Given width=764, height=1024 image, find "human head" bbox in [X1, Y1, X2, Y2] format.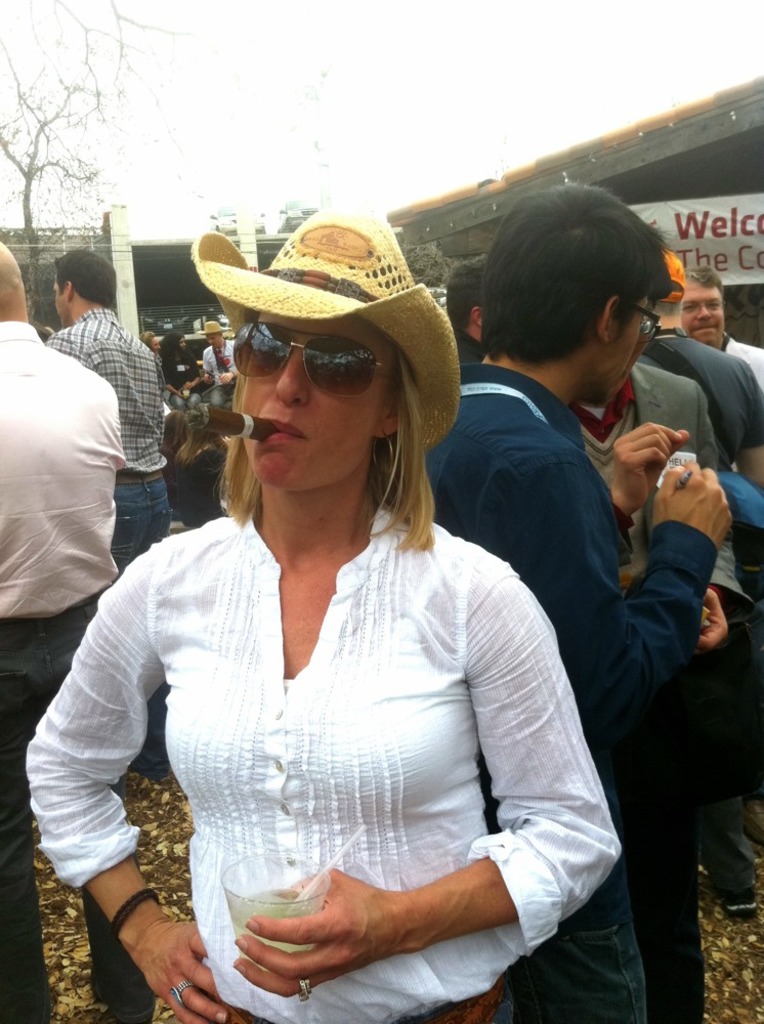
[678, 263, 725, 347].
